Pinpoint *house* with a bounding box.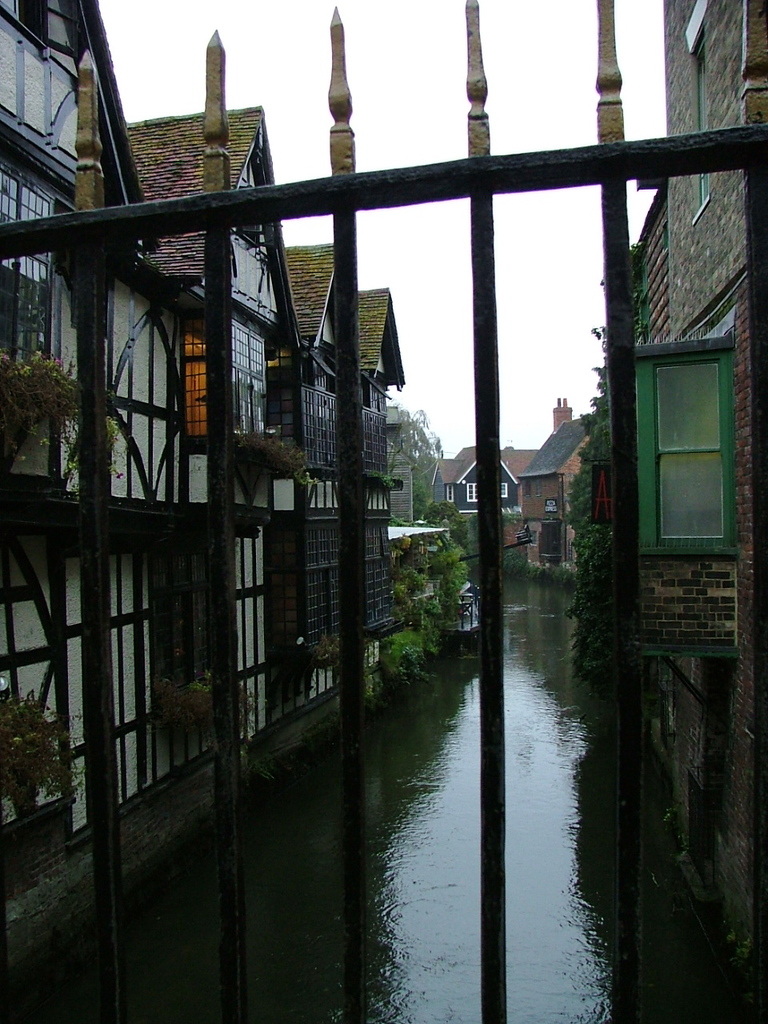
l=653, t=0, r=767, b=746.
